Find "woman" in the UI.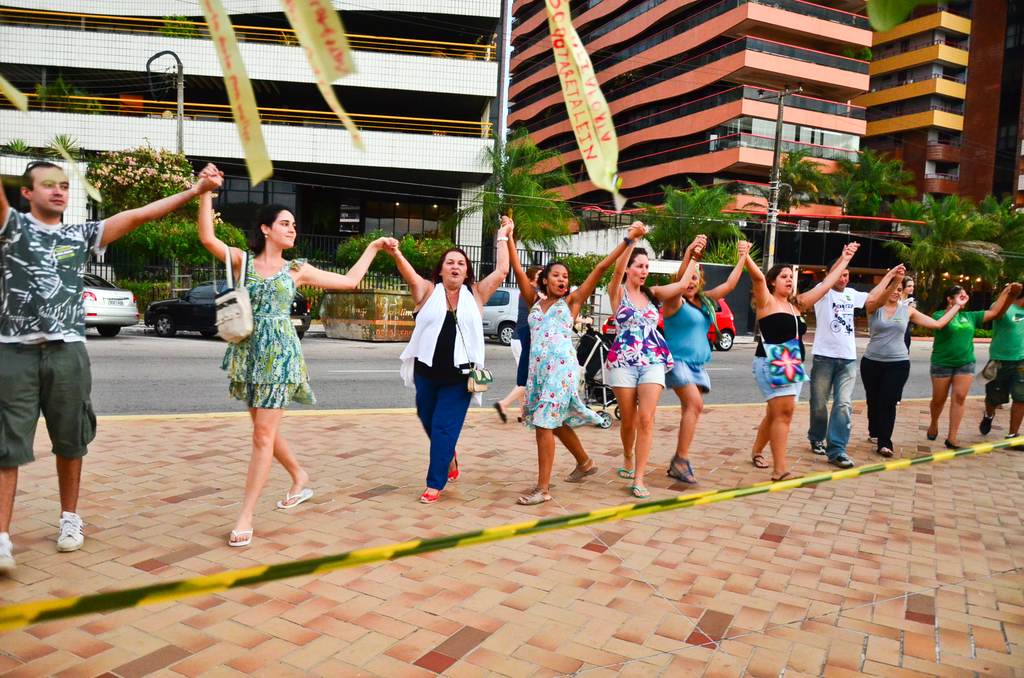
UI element at (x1=739, y1=243, x2=858, y2=485).
